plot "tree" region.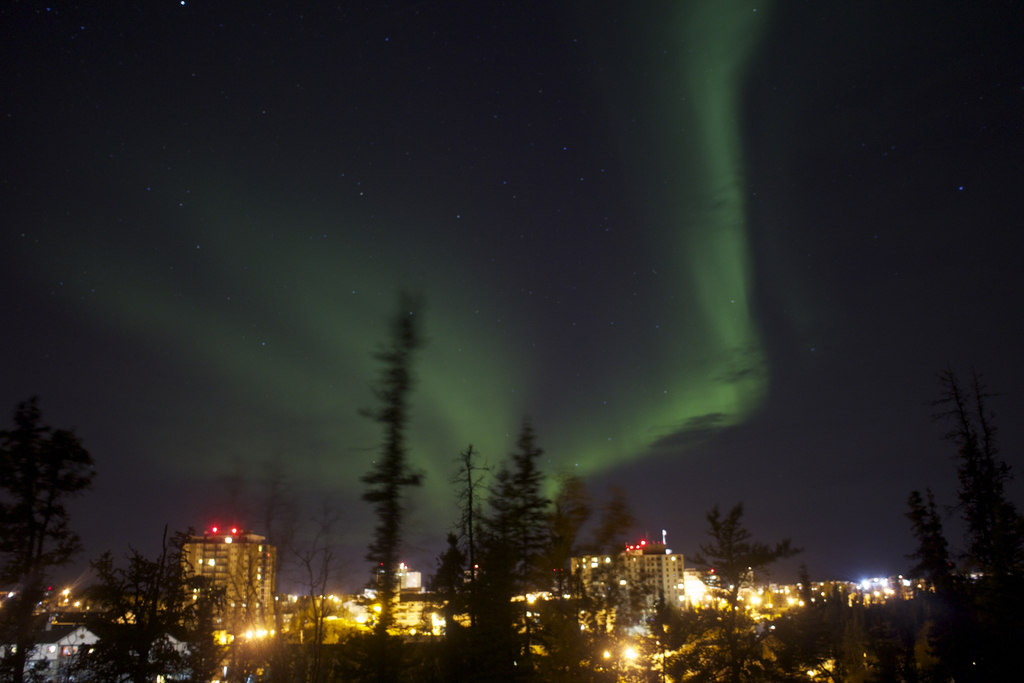
Plotted at rect(6, 391, 99, 602).
